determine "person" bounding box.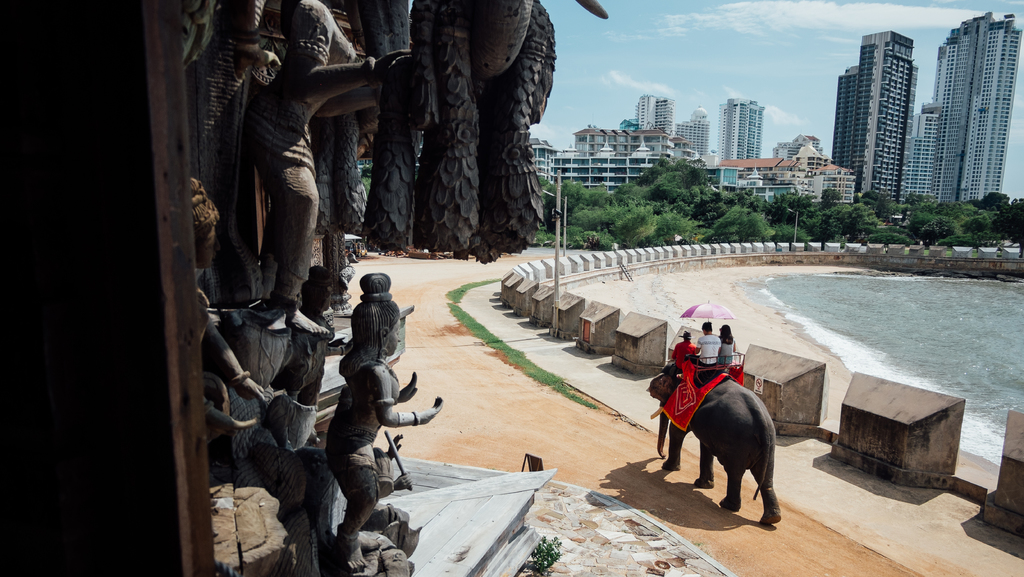
Determined: 193/183/262/451.
